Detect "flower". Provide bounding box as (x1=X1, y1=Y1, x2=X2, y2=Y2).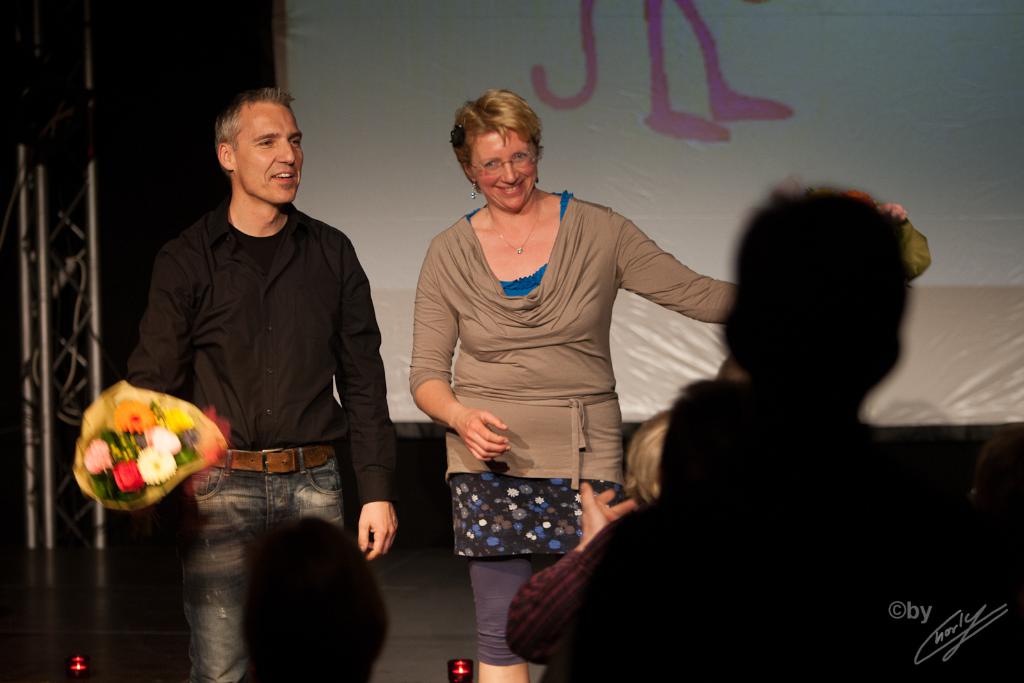
(x1=165, y1=404, x2=194, y2=430).
